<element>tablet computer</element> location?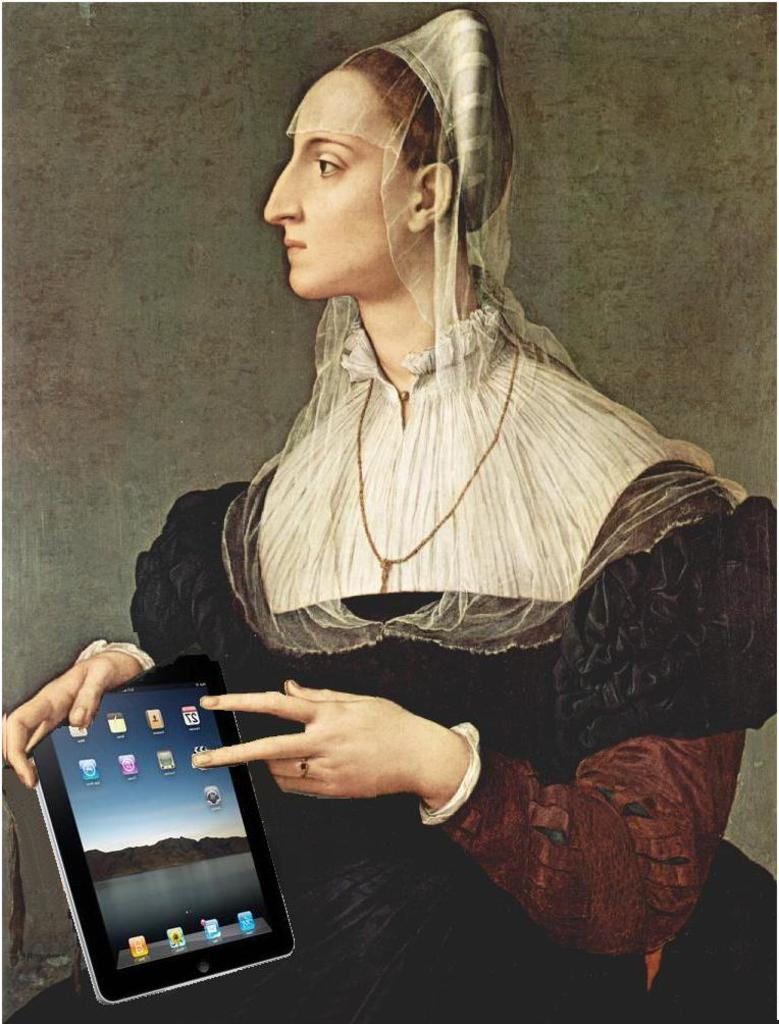
bbox(19, 658, 297, 1007)
